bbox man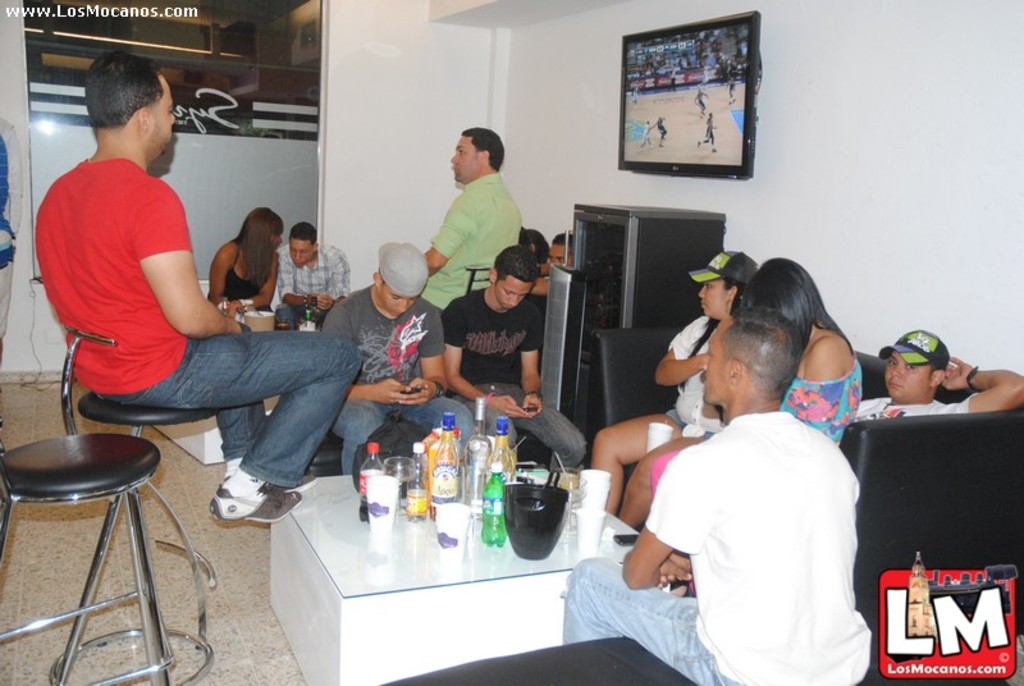
<box>435,244,588,471</box>
